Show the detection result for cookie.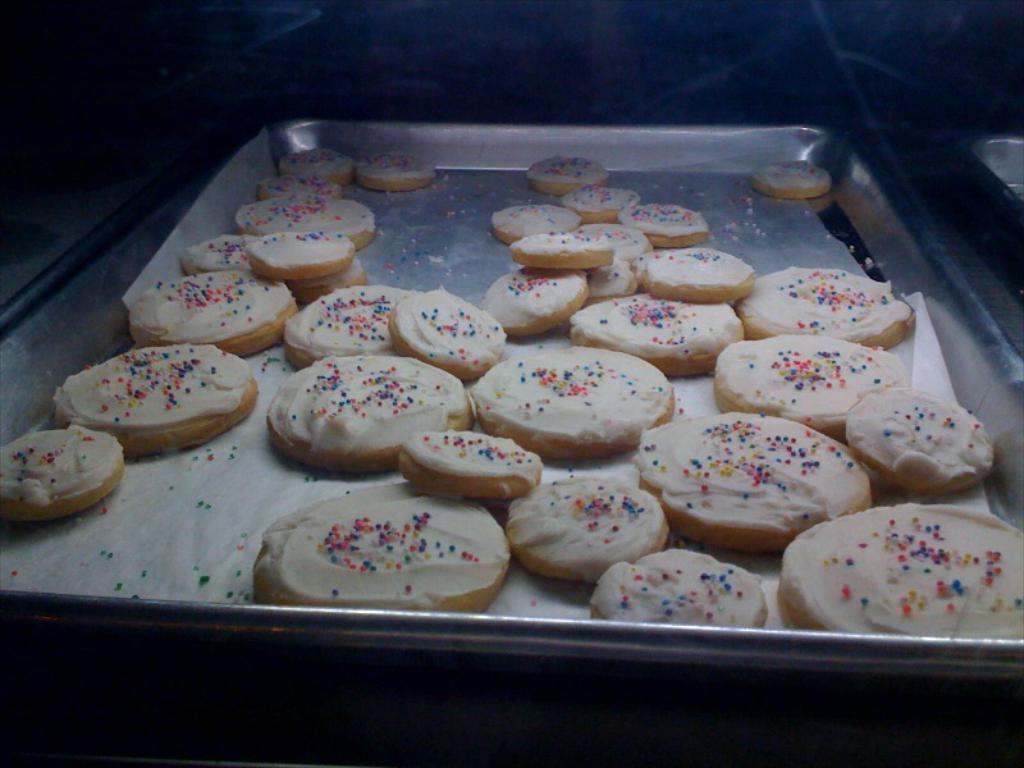
crop(618, 205, 710, 247).
